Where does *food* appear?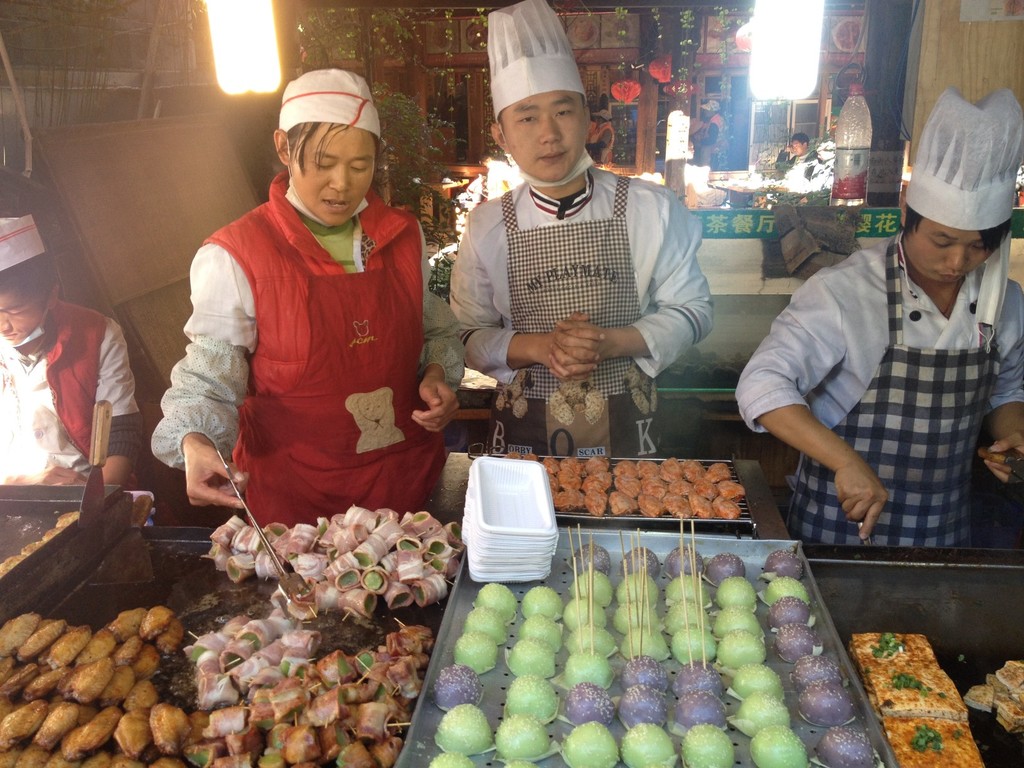
Appears at box(561, 594, 609, 634).
